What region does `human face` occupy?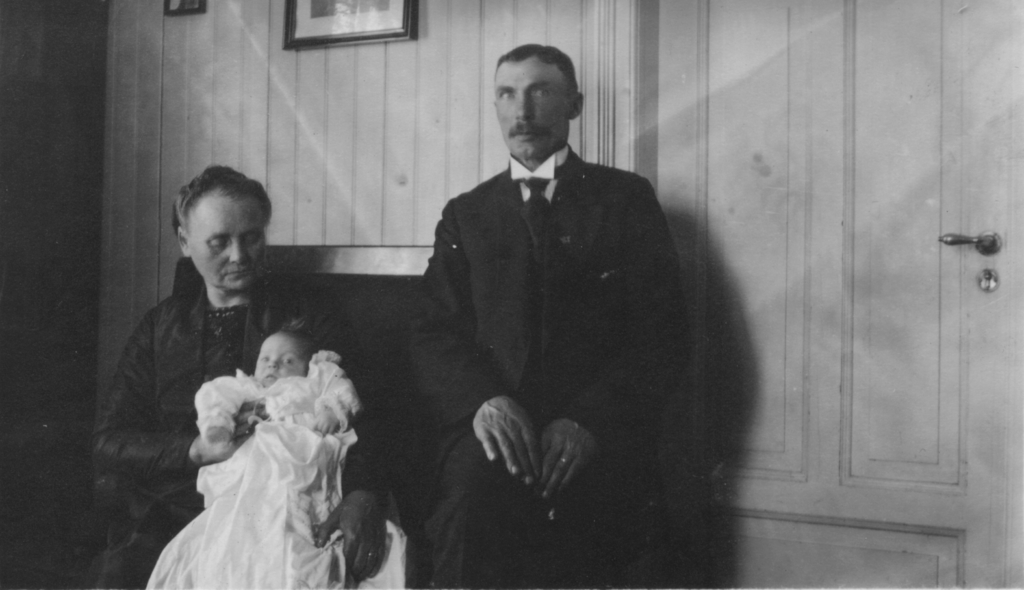
select_region(495, 57, 569, 160).
